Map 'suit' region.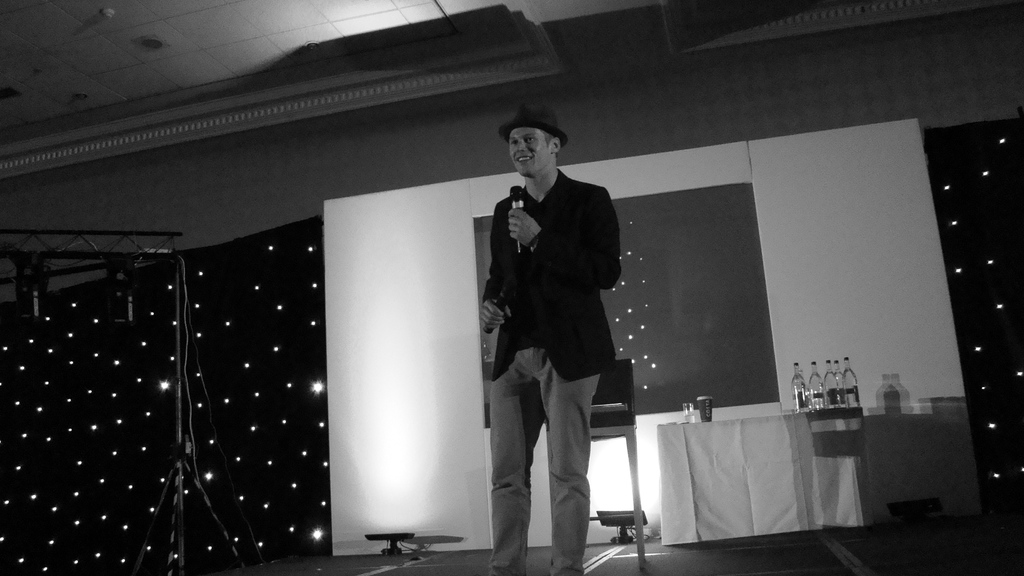
Mapped to (x1=479, y1=174, x2=621, y2=575).
